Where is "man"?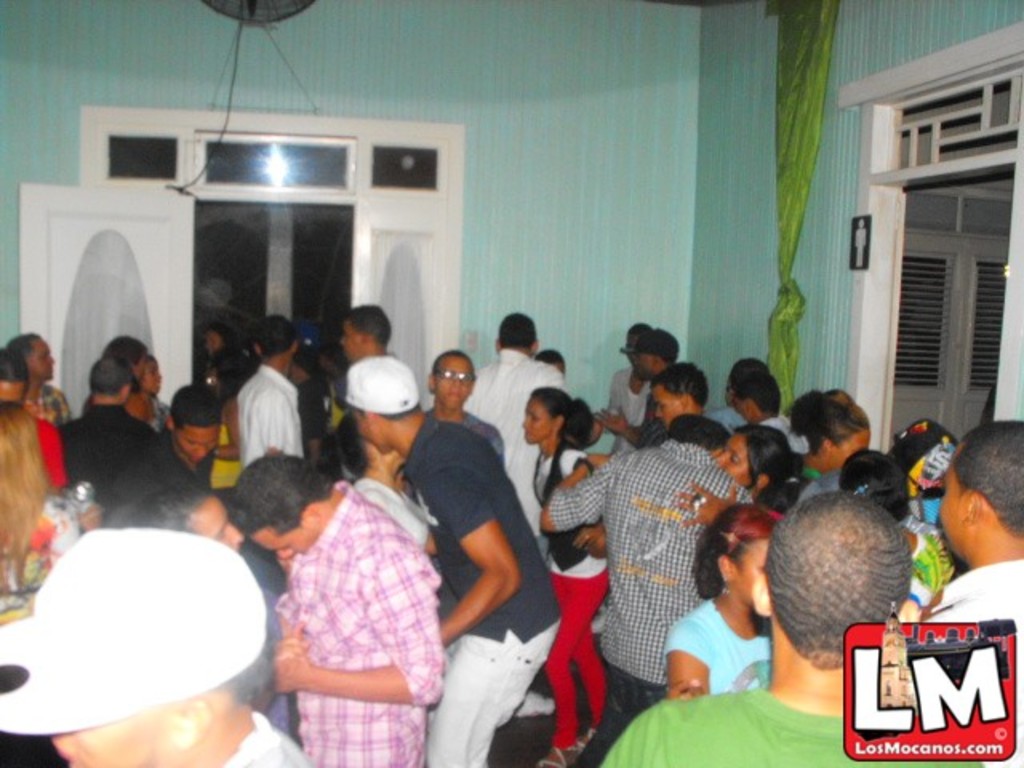
bbox=(224, 450, 442, 766).
